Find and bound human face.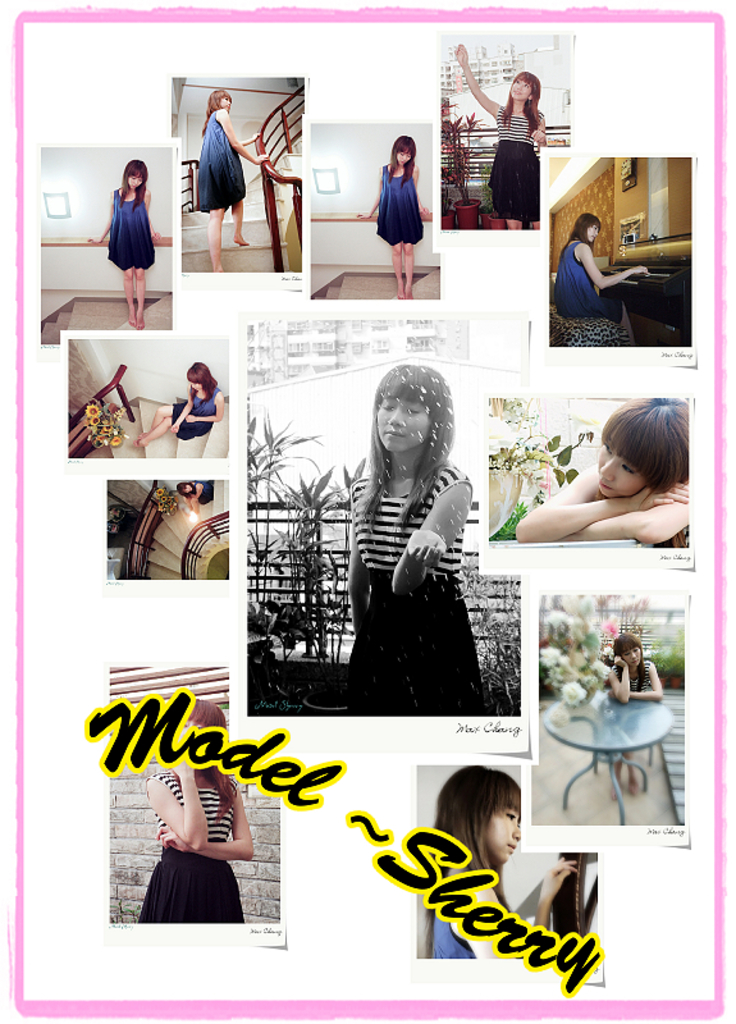
Bound: BBox(392, 145, 422, 166).
